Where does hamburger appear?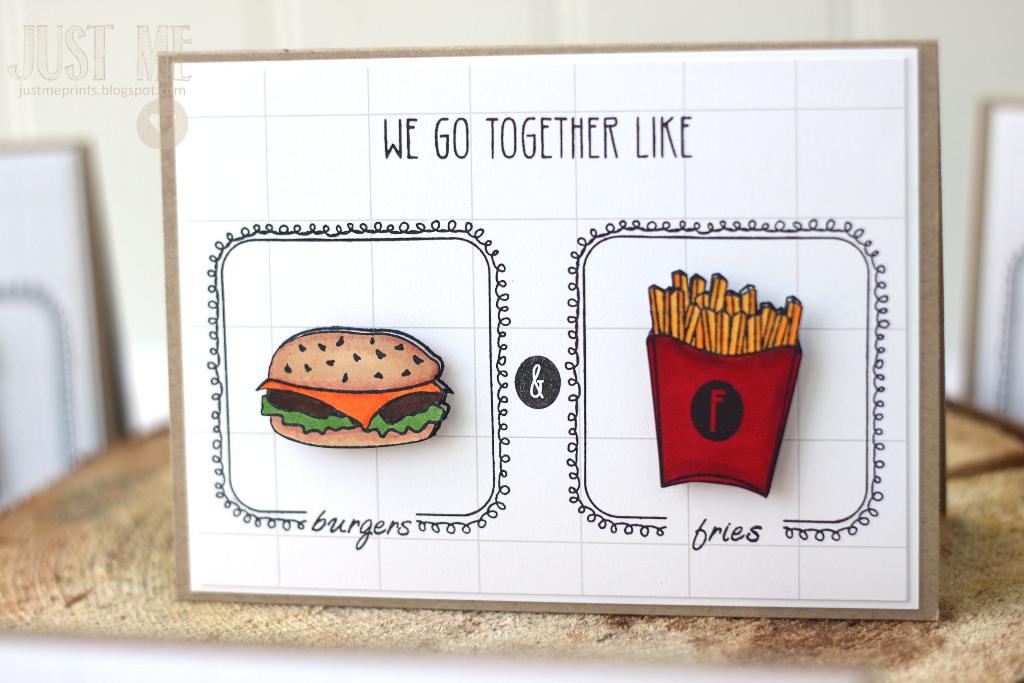
Appears at (left=259, top=328, right=449, bottom=451).
